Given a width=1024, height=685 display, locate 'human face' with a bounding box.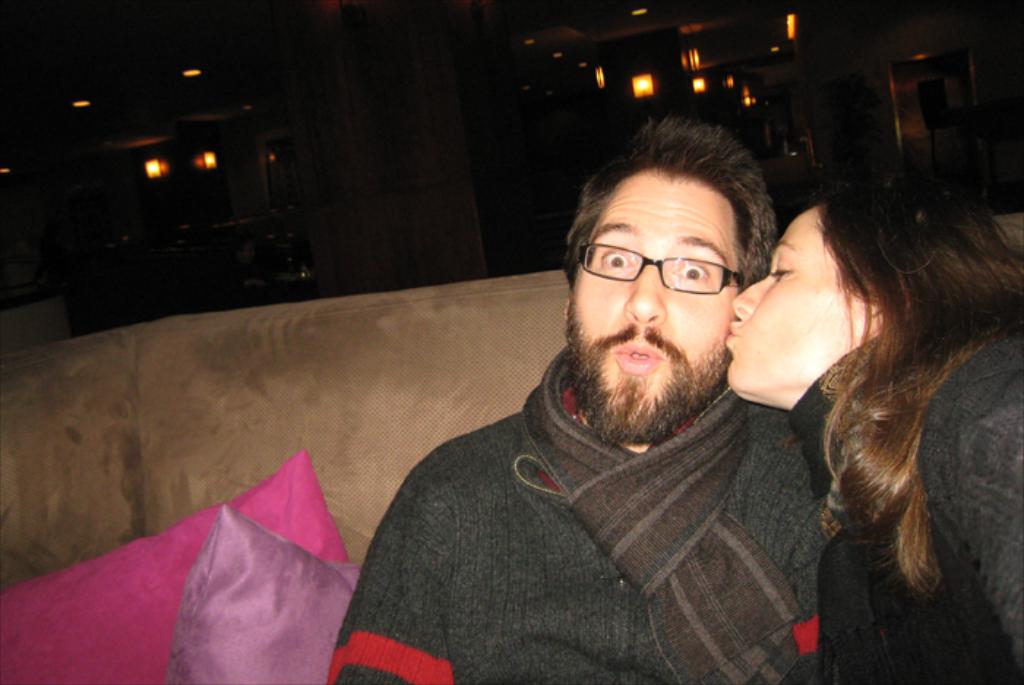
Located: box=[575, 180, 740, 420].
